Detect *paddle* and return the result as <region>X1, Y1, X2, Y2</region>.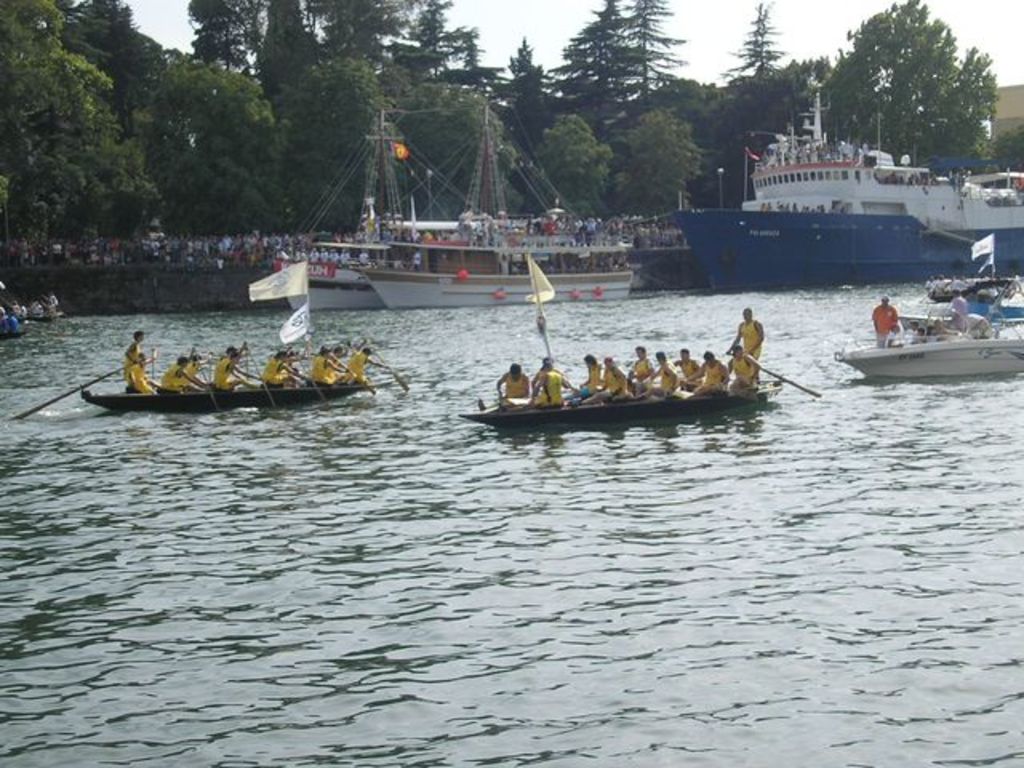
<region>6, 365, 134, 426</region>.
